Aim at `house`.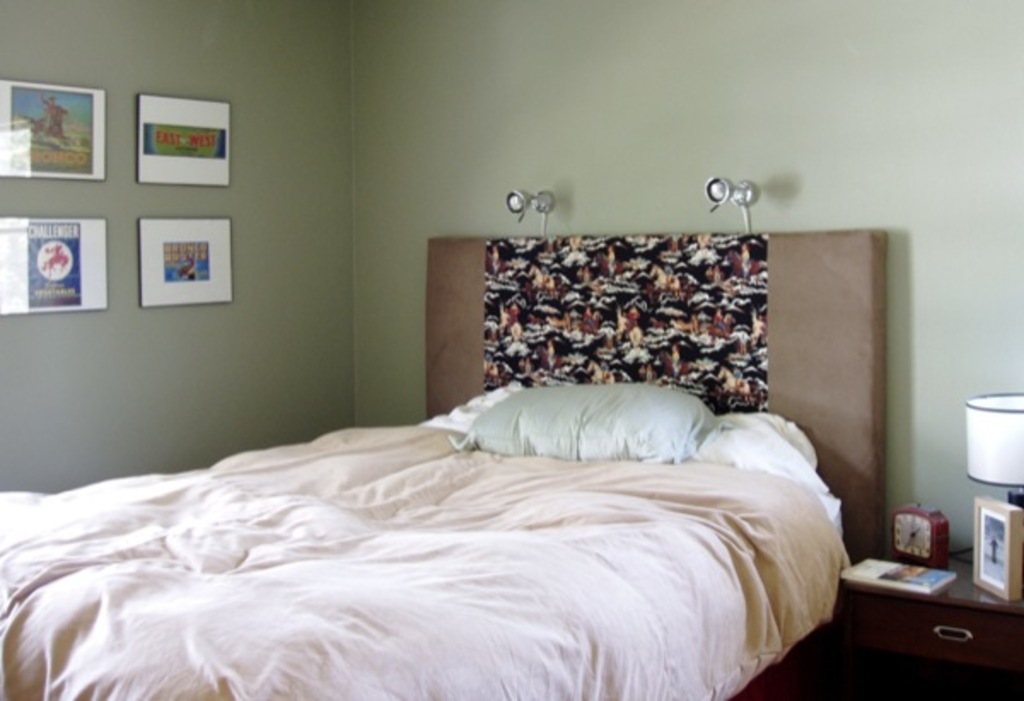
Aimed at bbox(0, 70, 978, 700).
